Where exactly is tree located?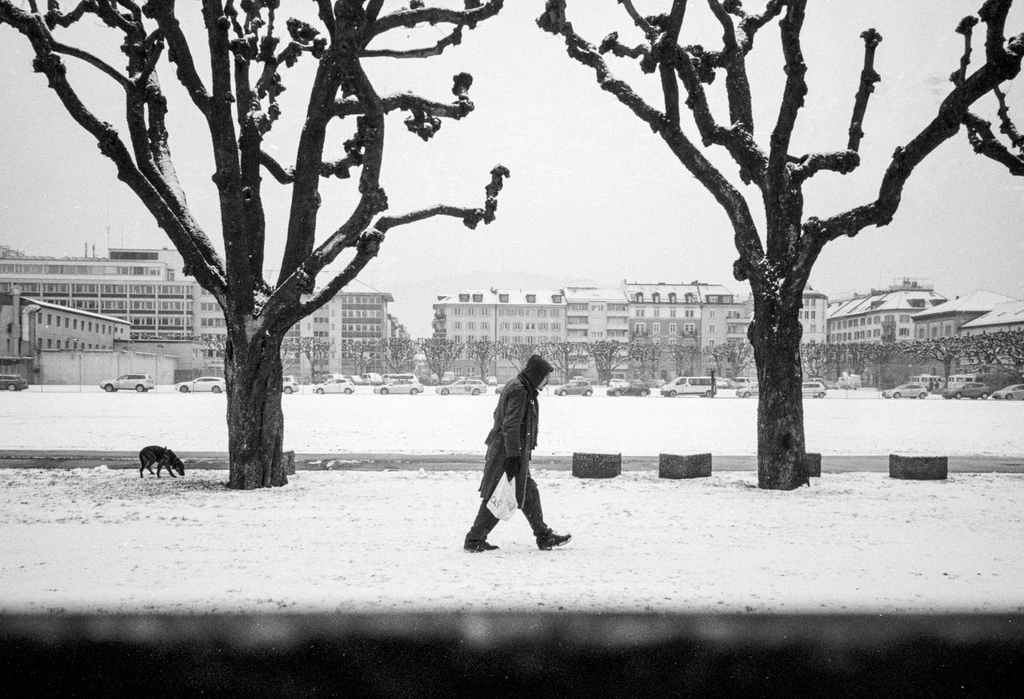
Its bounding box is <region>532, 0, 1023, 491</region>.
